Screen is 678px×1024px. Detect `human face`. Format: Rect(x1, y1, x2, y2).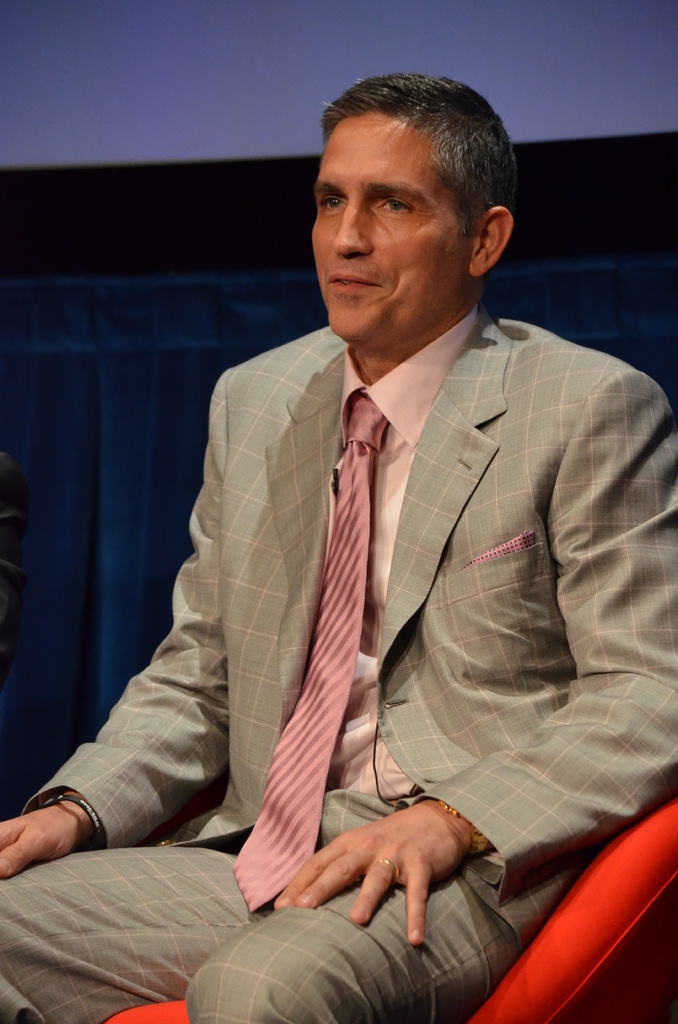
Rect(312, 116, 474, 349).
